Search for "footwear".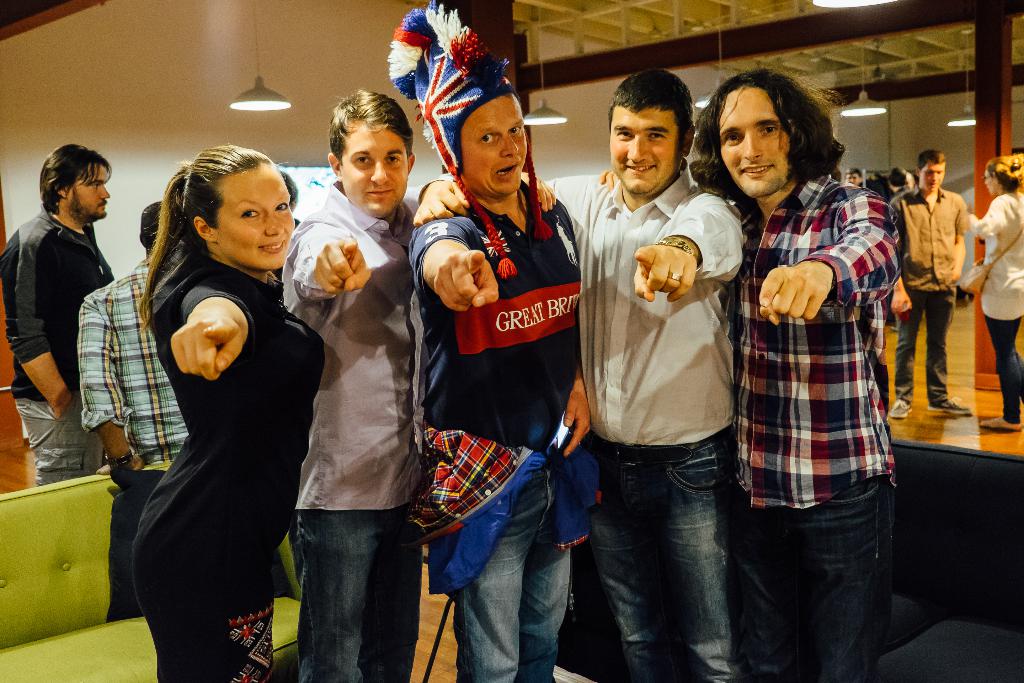
Found at 890/397/911/418.
